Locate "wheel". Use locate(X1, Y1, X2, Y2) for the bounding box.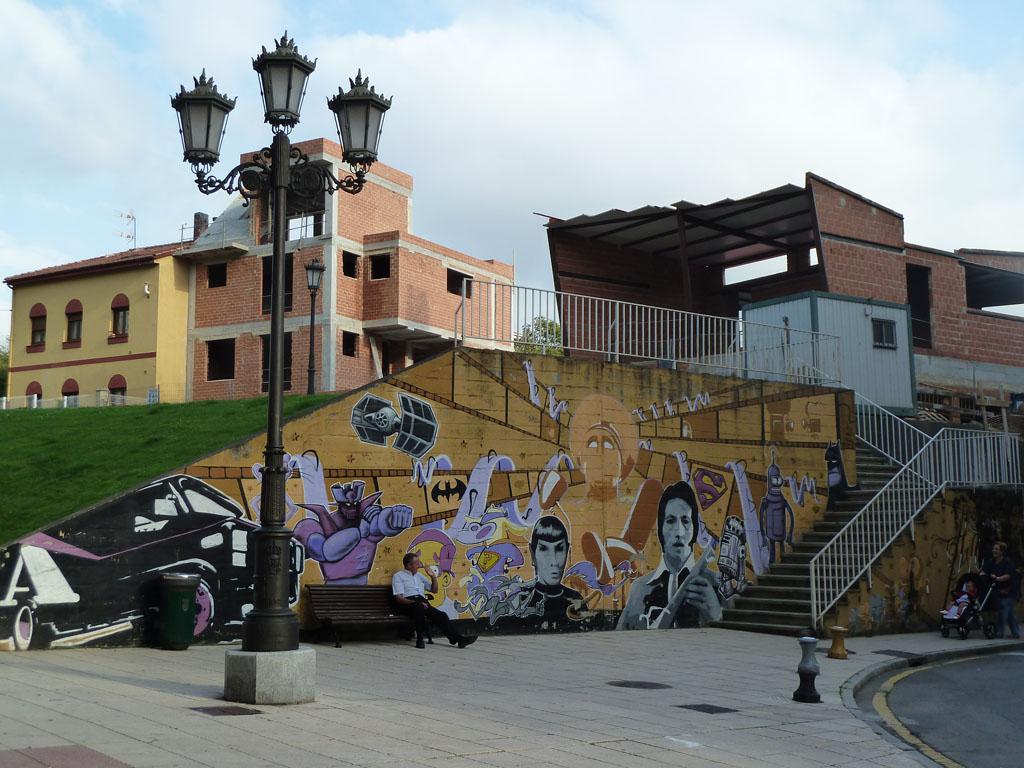
locate(15, 607, 52, 654).
